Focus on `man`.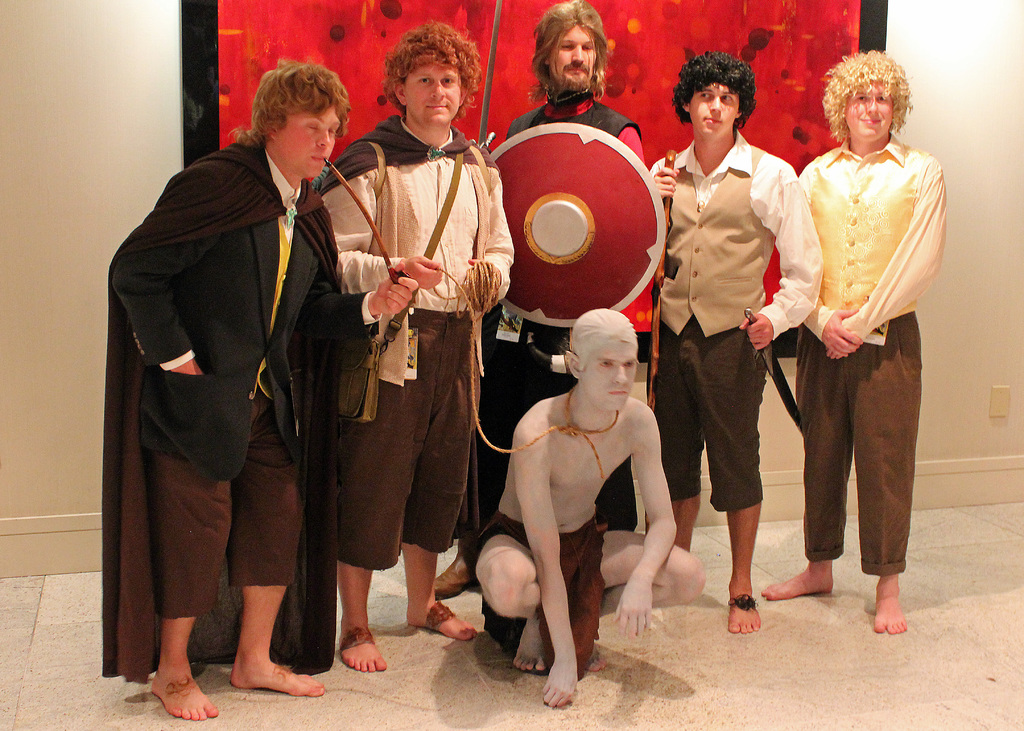
Focused at {"x1": 104, "y1": 65, "x2": 419, "y2": 721}.
